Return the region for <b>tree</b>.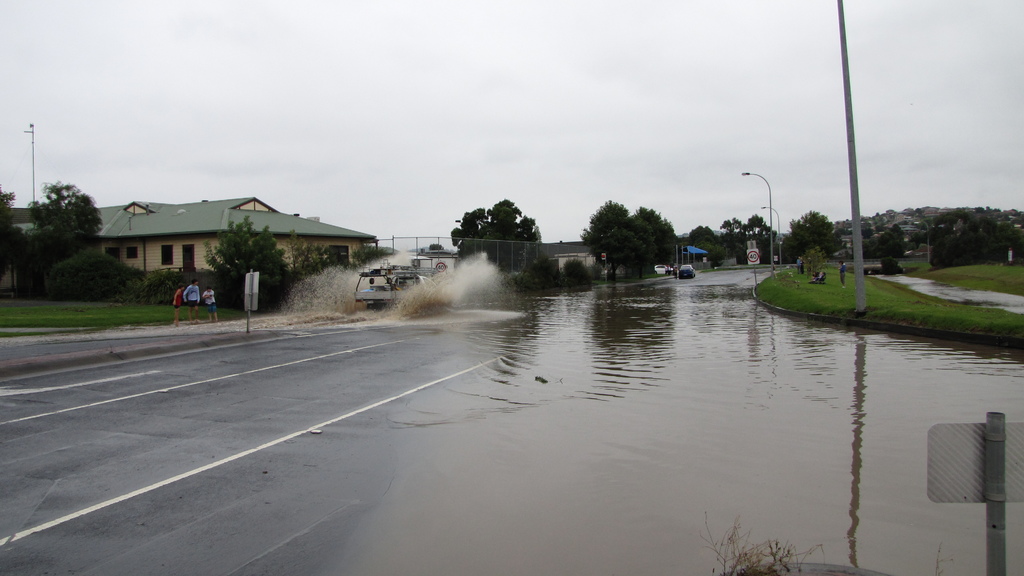
{"x1": 289, "y1": 221, "x2": 346, "y2": 280}.
